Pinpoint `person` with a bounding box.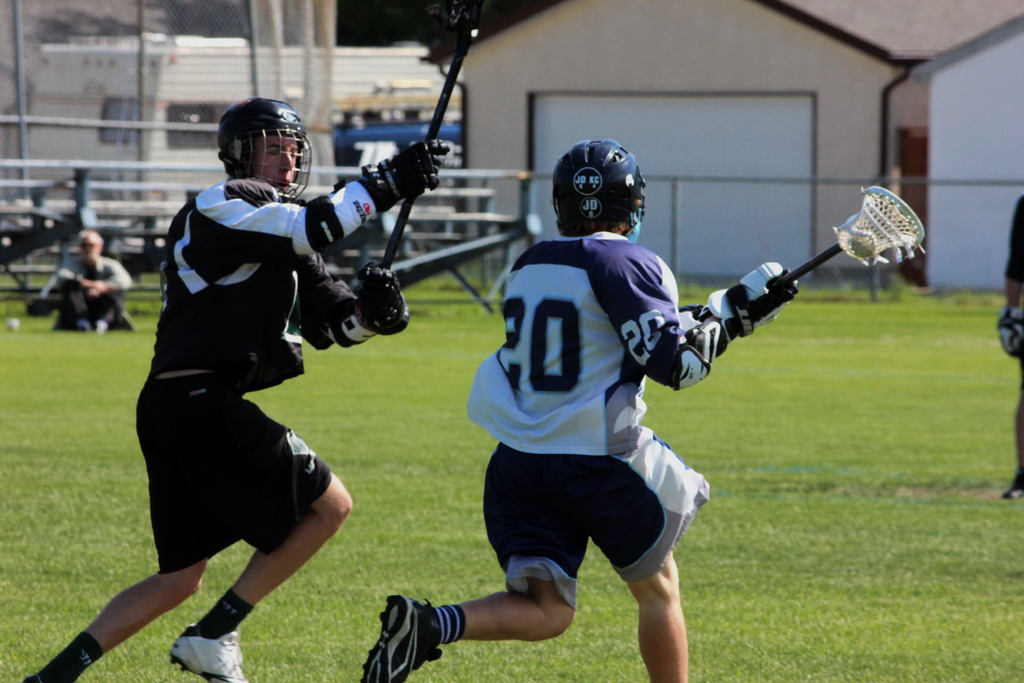
BBox(20, 94, 454, 682).
